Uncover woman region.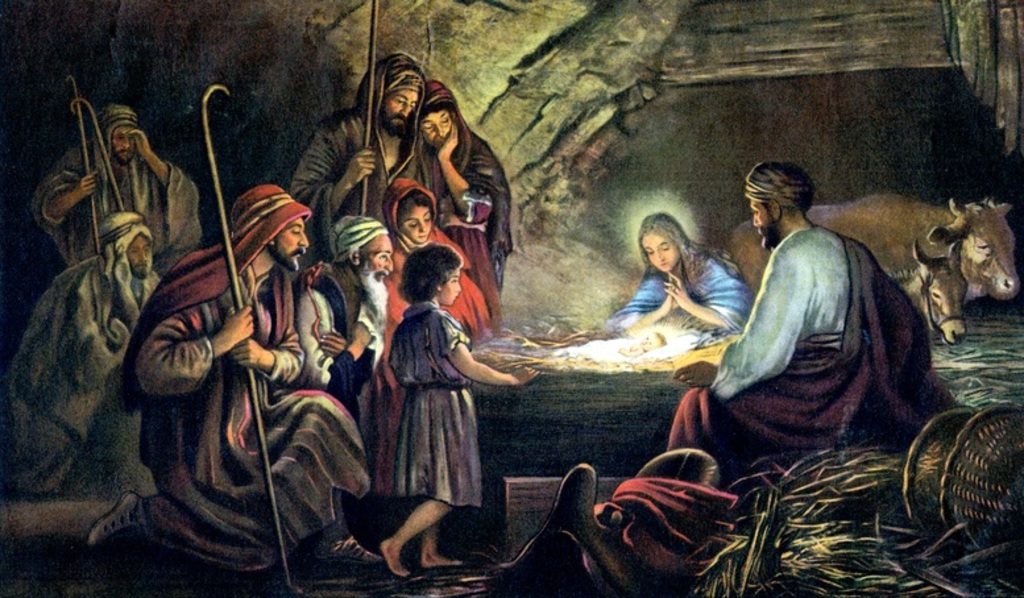
Uncovered: x1=600, y1=216, x2=758, y2=328.
